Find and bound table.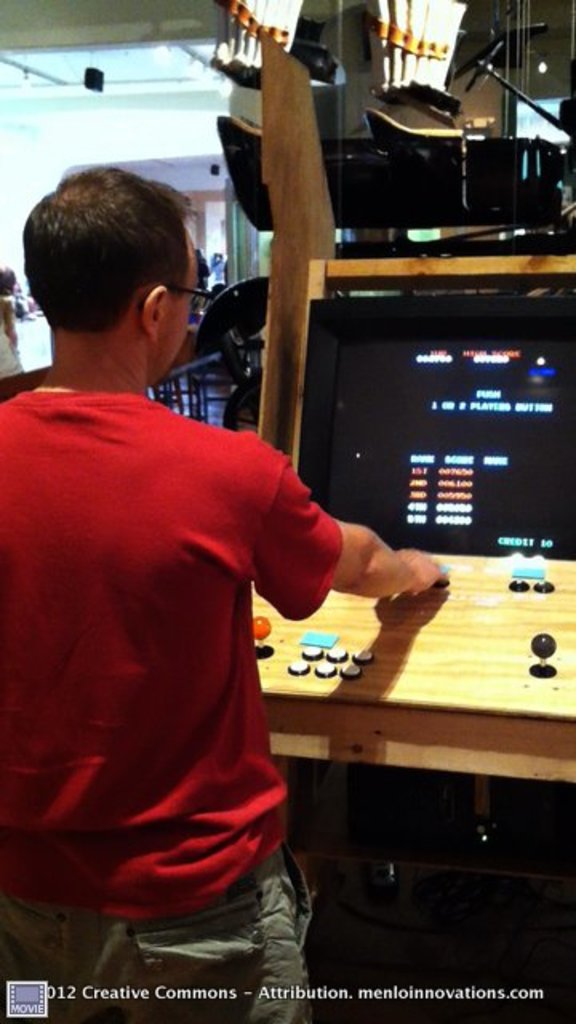
Bound: (x1=234, y1=558, x2=575, y2=925).
